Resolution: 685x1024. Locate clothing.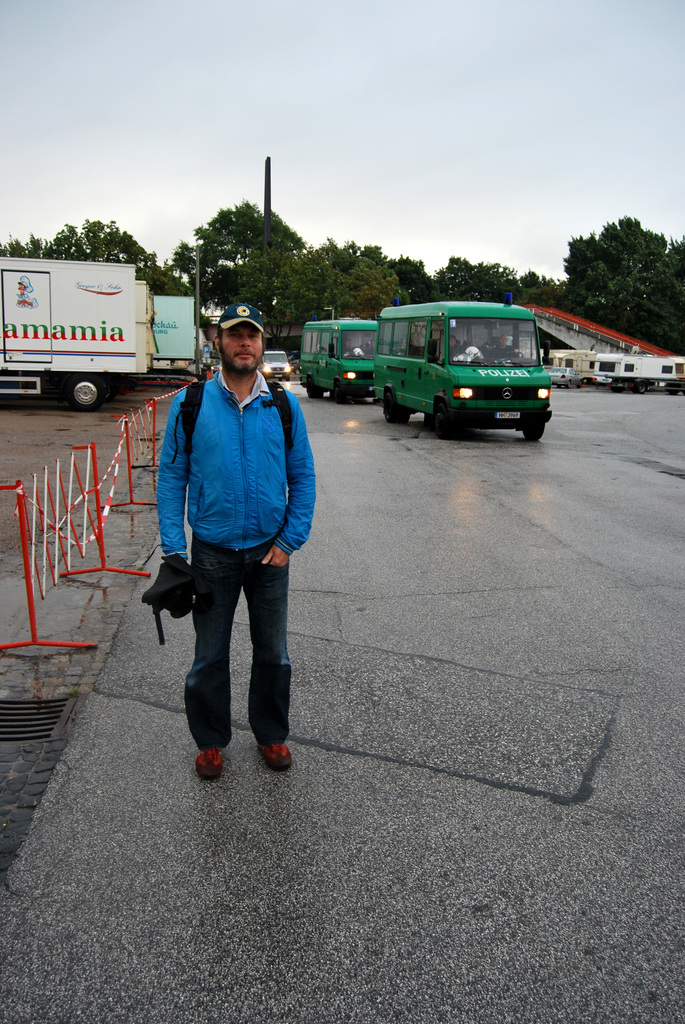
(154, 355, 311, 561).
